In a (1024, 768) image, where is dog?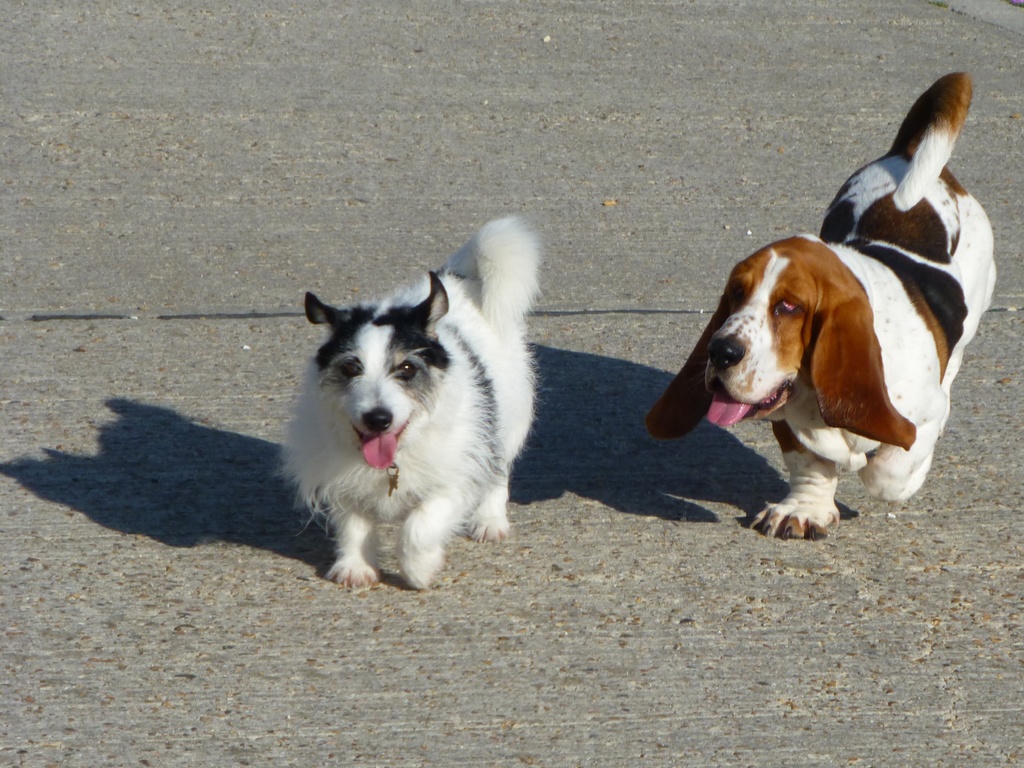
x1=646, y1=72, x2=1000, y2=540.
